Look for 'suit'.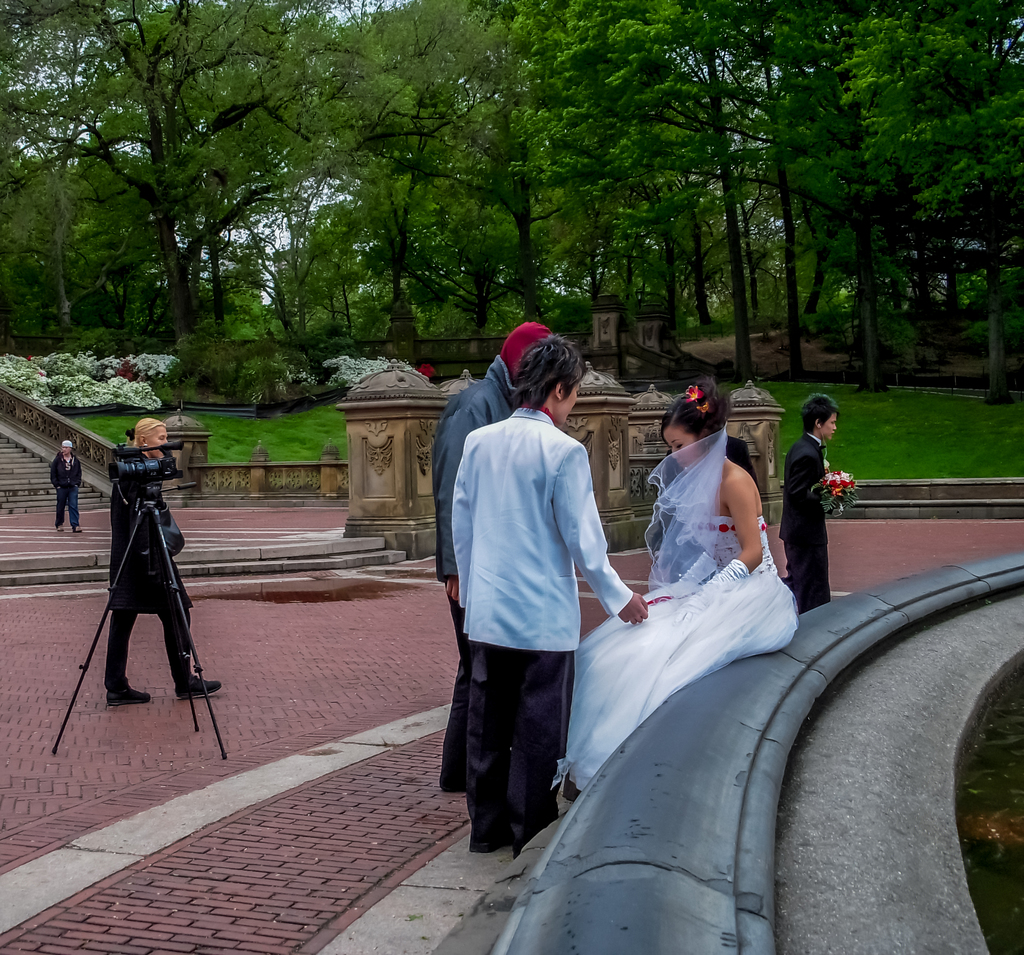
Found: detection(782, 438, 831, 610).
